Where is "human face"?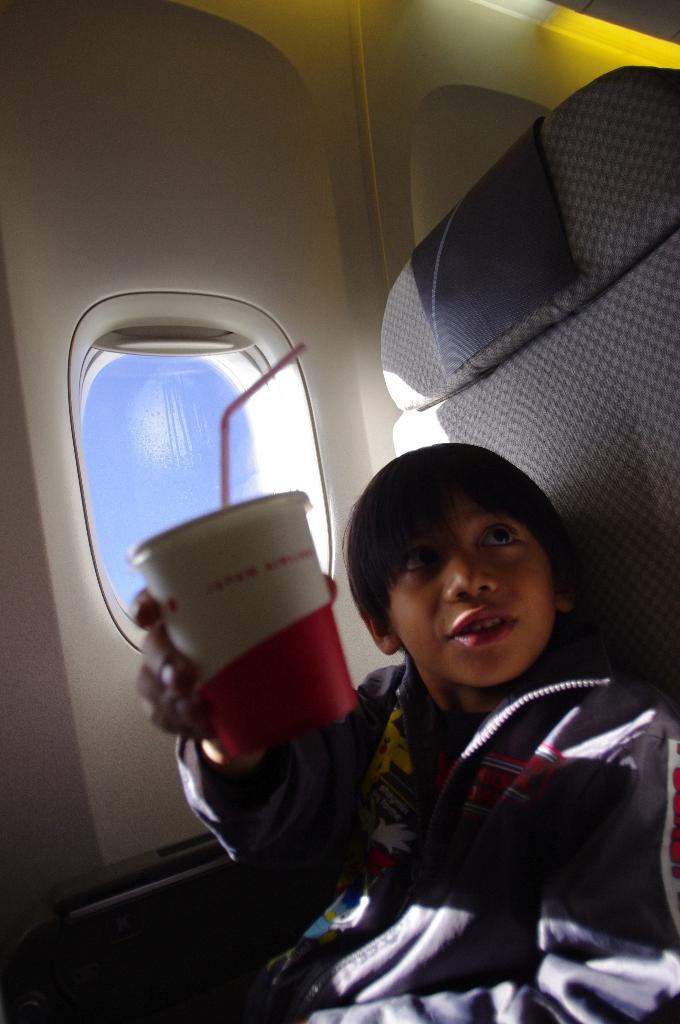
<region>385, 498, 553, 678</region>.
